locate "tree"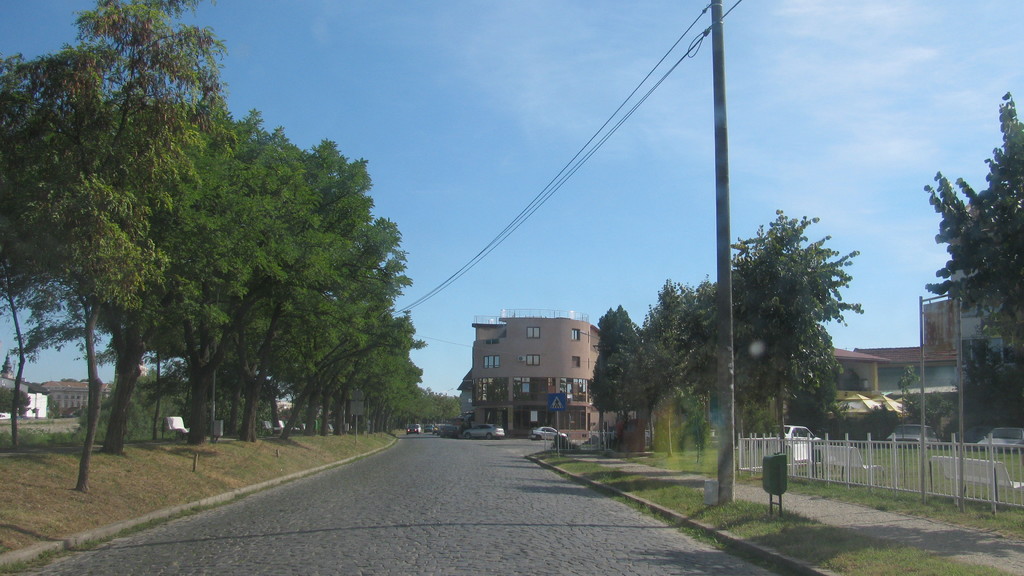
rect(231, 113, 380, 445)
